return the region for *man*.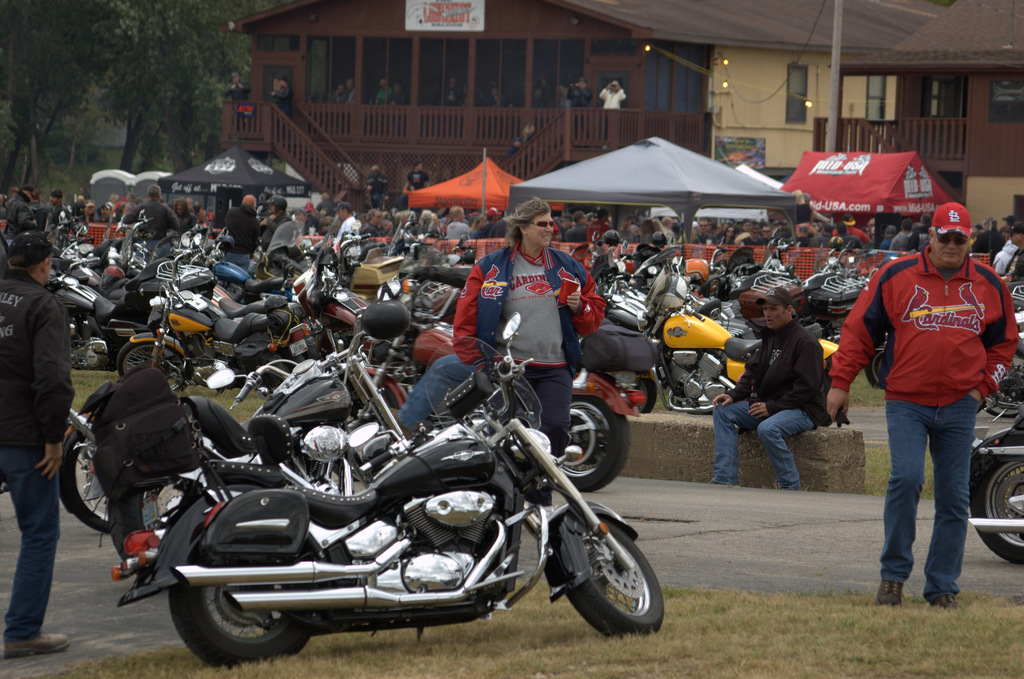
x1=998 y1=209 x2=1007 y2=274.
